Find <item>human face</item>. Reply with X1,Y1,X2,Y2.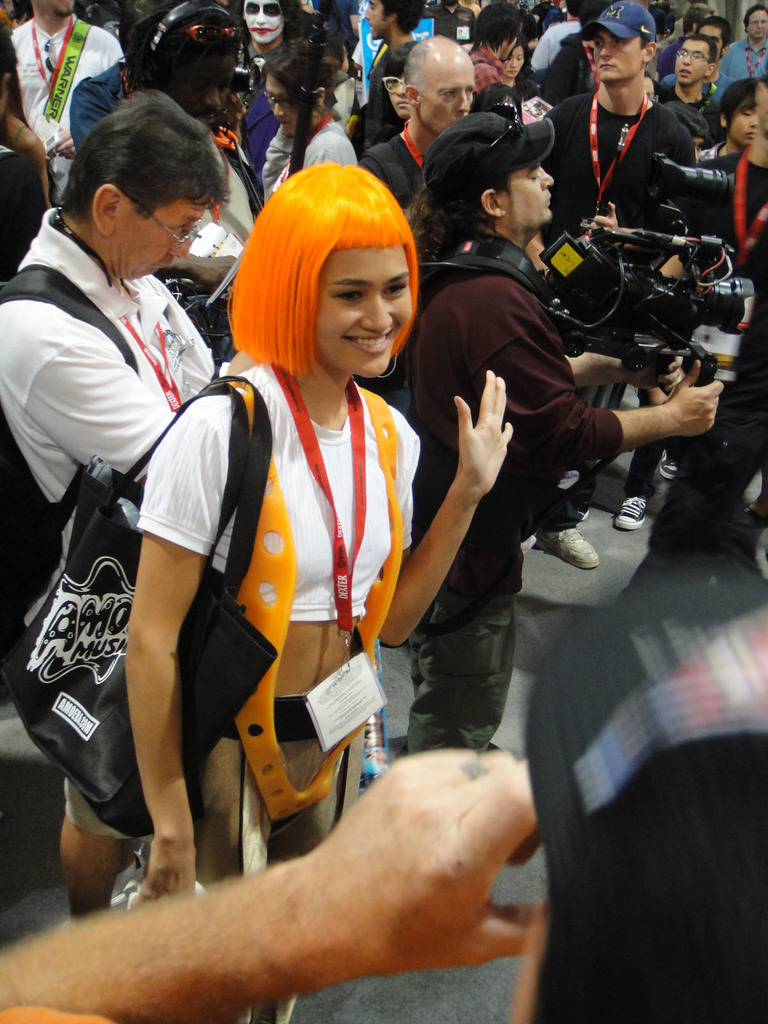
730,100,758,144.
